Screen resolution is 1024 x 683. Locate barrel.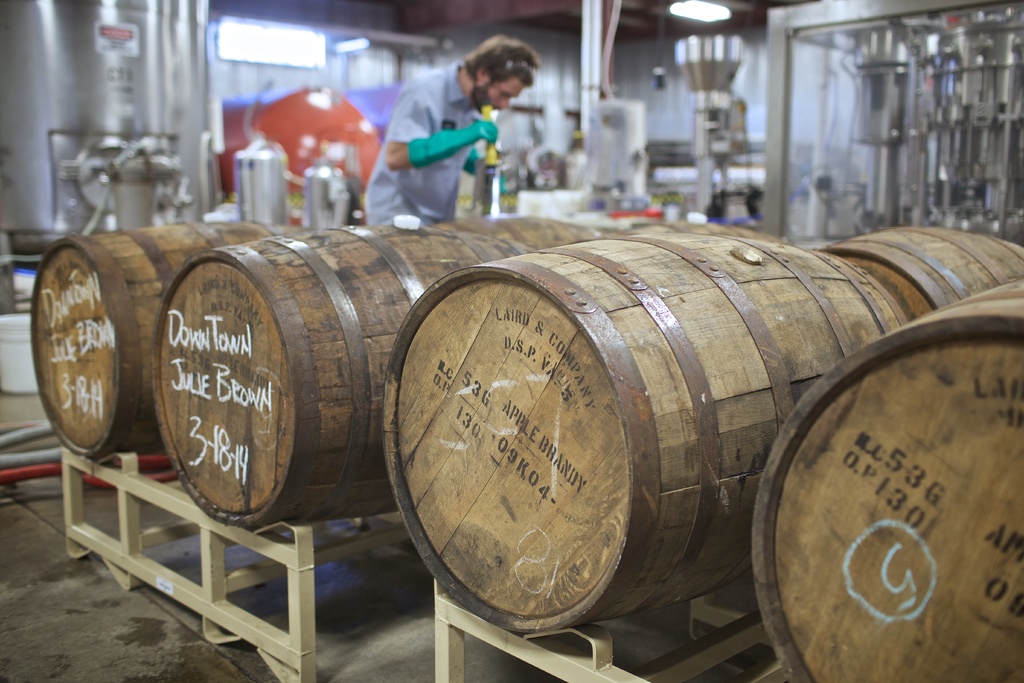
bbox=(151, 224, 524, 531).
